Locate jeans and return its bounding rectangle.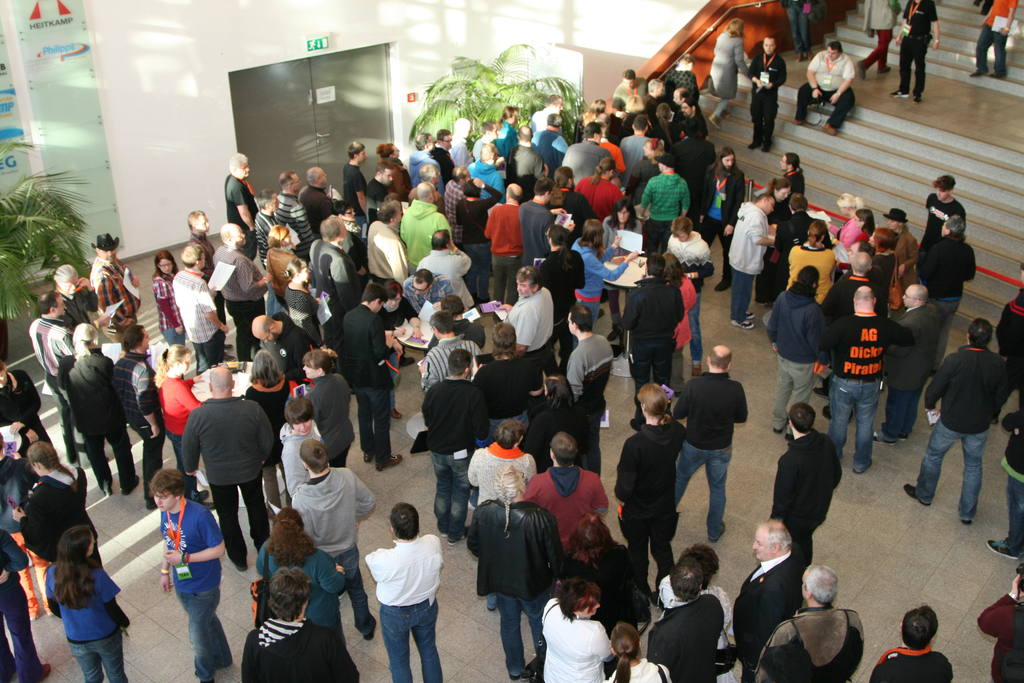
x1=733, y1=269, x2=755, y2=325.
